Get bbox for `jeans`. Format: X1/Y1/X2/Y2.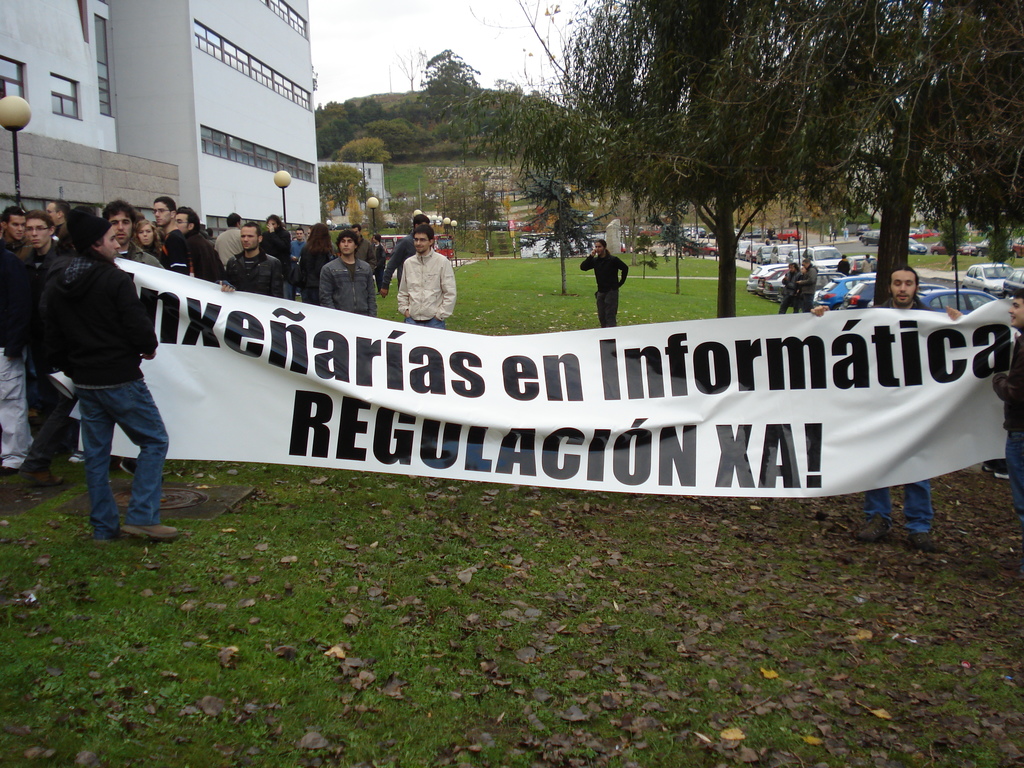
403/315/444/329.
